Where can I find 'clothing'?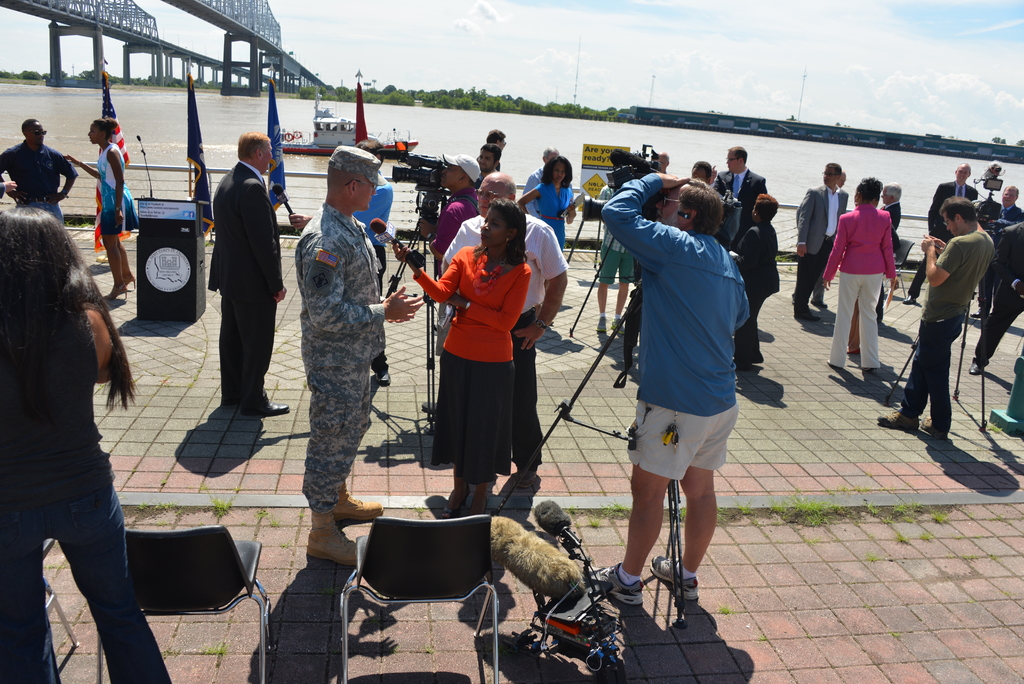
You can find it at left=472, top=168, right=494, bottom=192.
